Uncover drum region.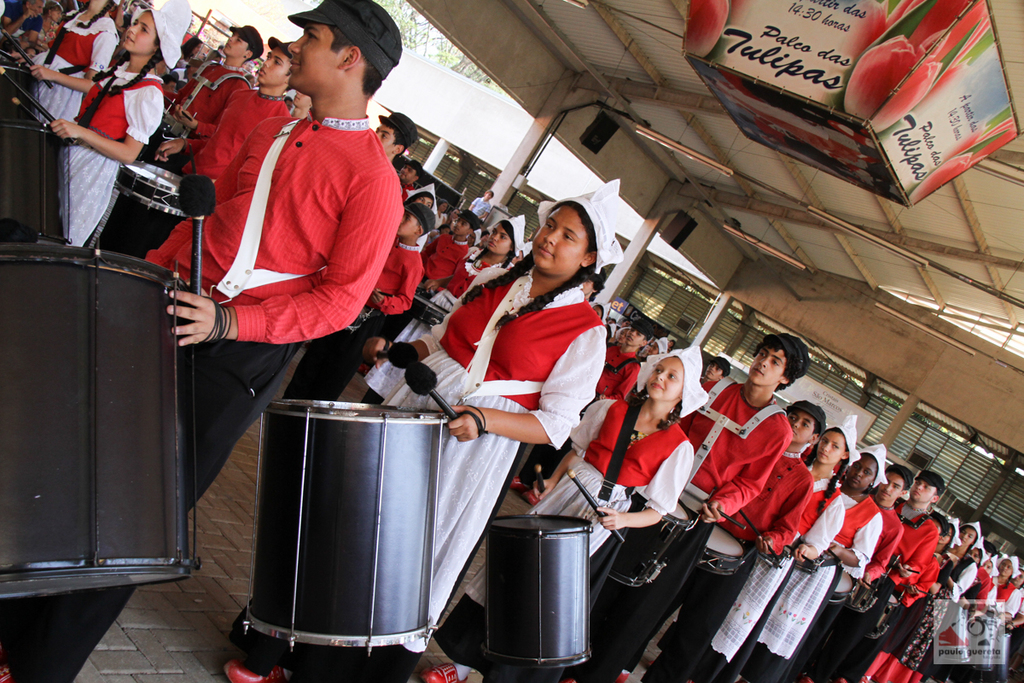
Uncovered: region(829, 573, 854, 601).
